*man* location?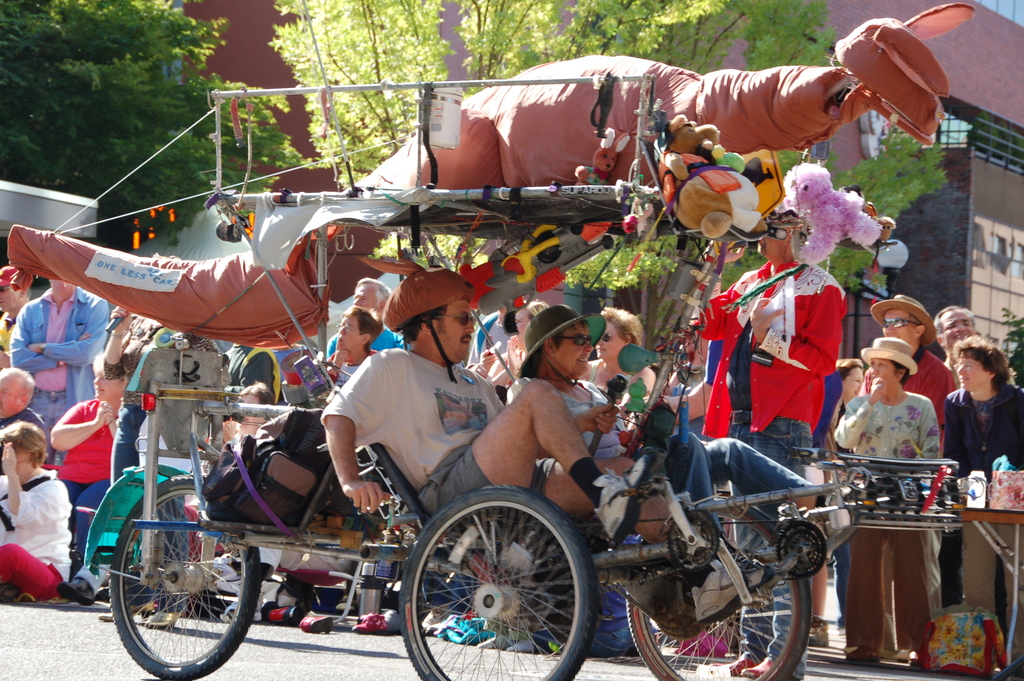
bbox=[323, 275, 410, 372]
